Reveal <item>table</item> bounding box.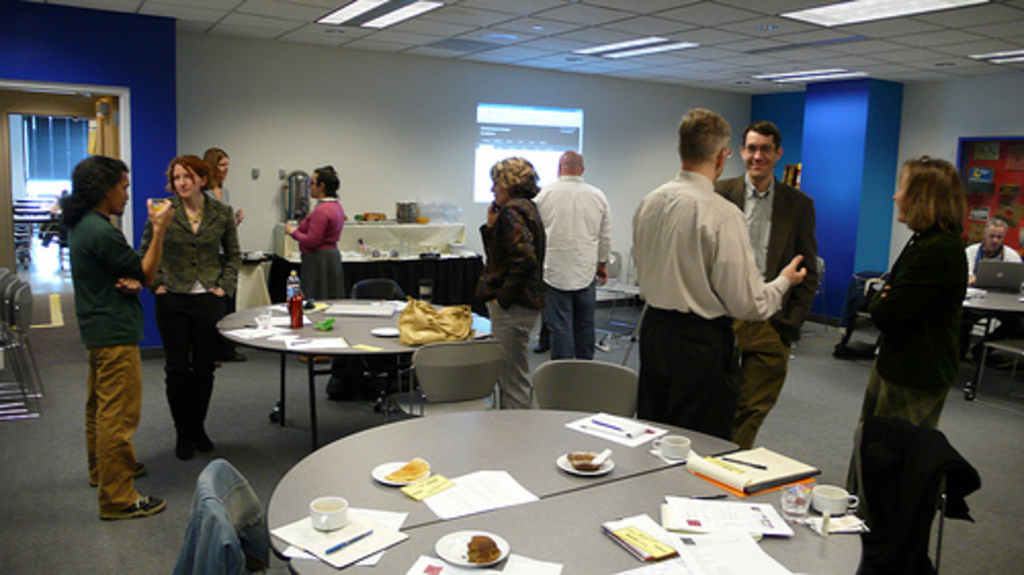
Revealed: <region>266, 250, 481, 313</region>.
